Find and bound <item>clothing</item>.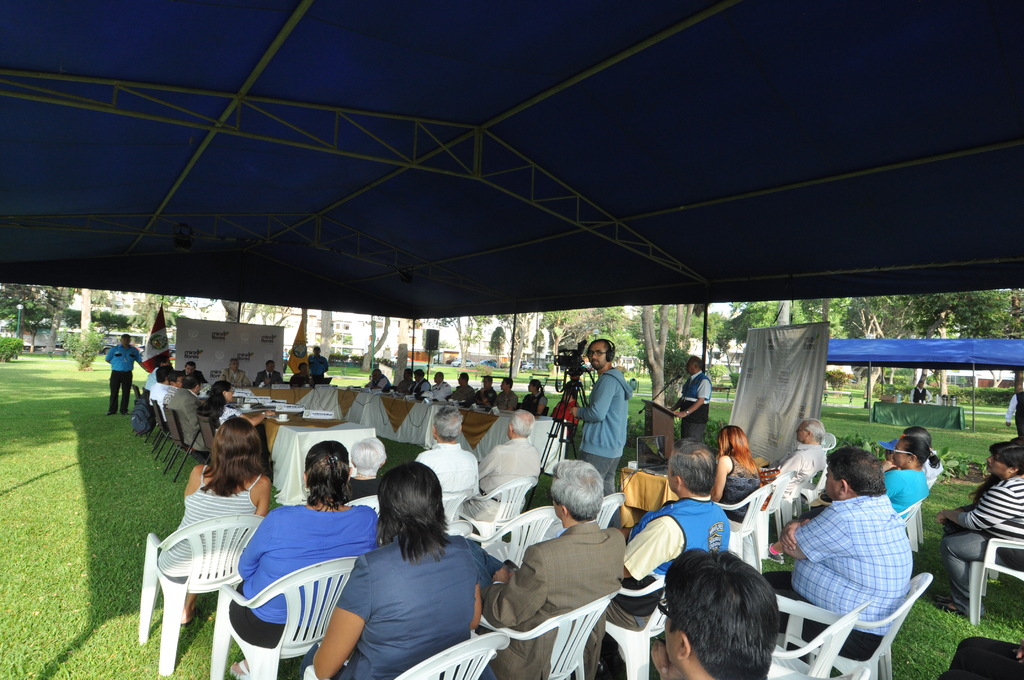
Bound: left=524, top=393, right=548, bottom=411.
